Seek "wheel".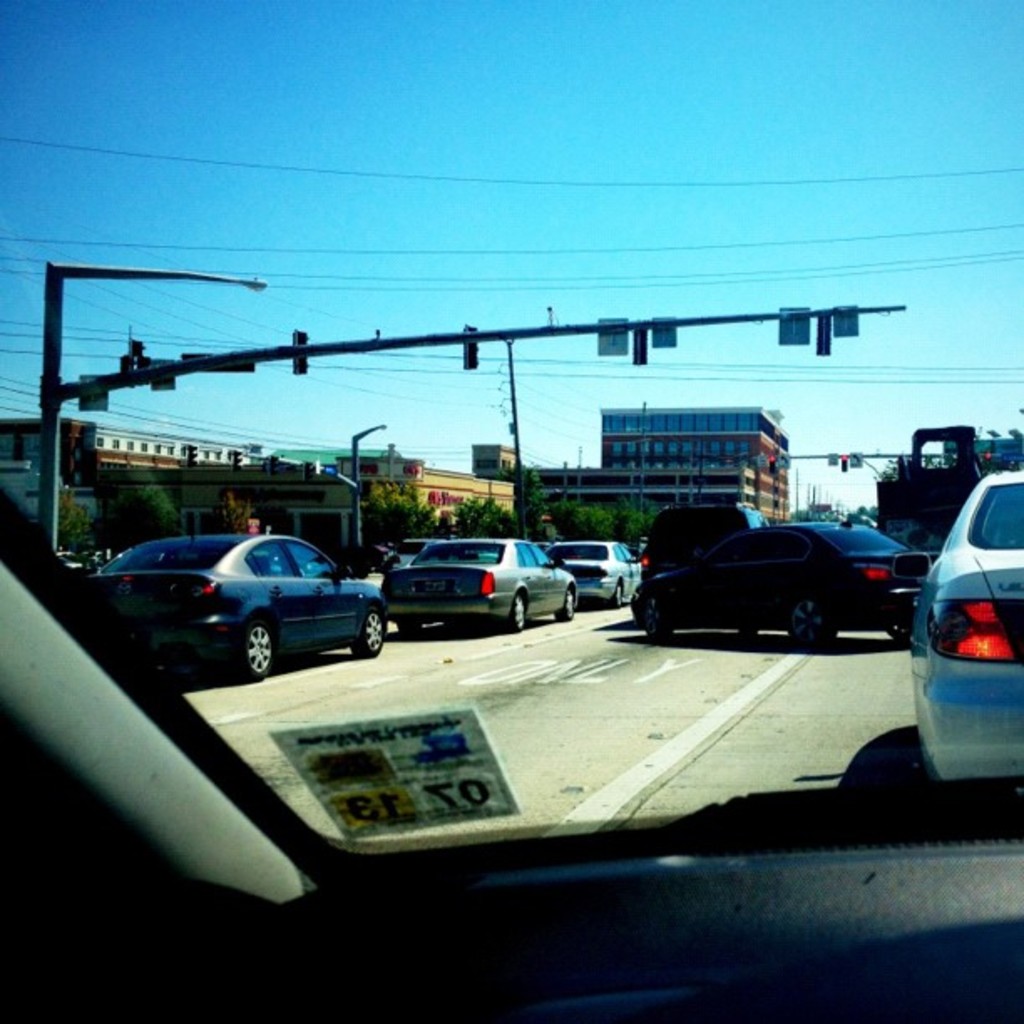
<bbox>607, 584, 617, 611</bbox>.
